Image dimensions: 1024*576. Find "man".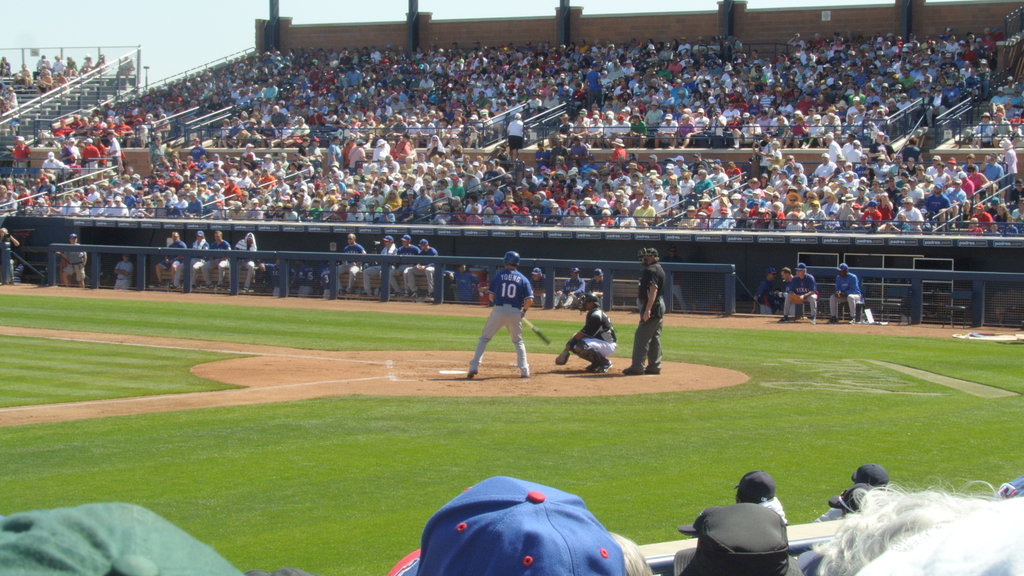
region(487, 183, 504, 207).
